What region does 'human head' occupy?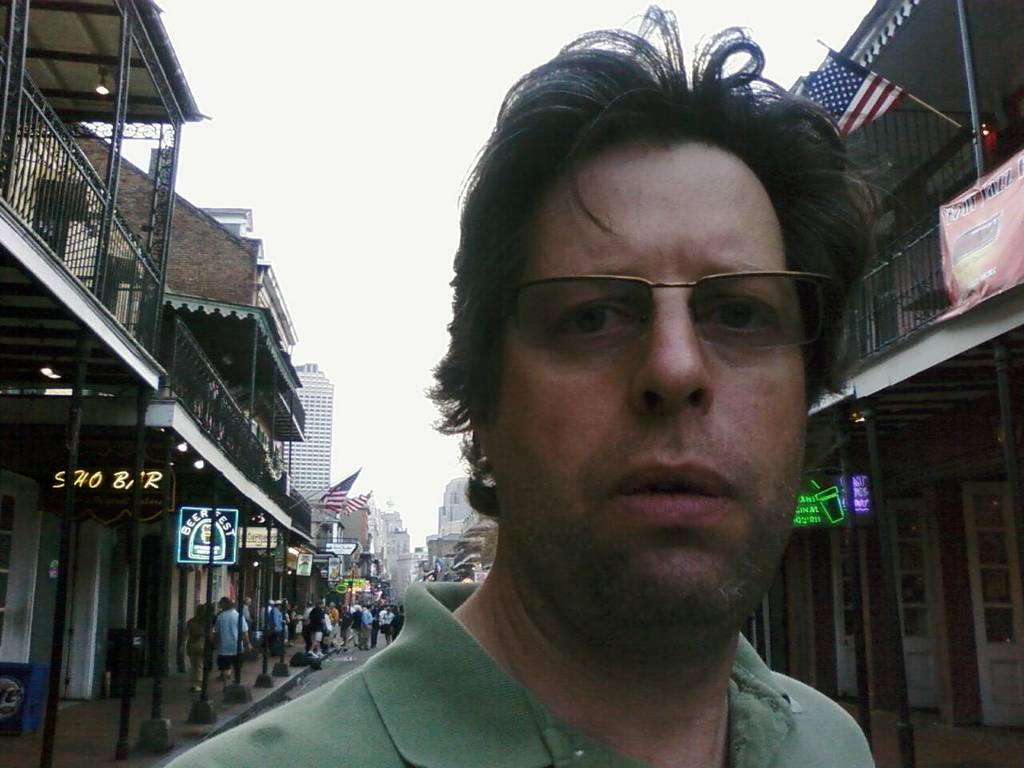
rect(490, 28, 841, 588).
